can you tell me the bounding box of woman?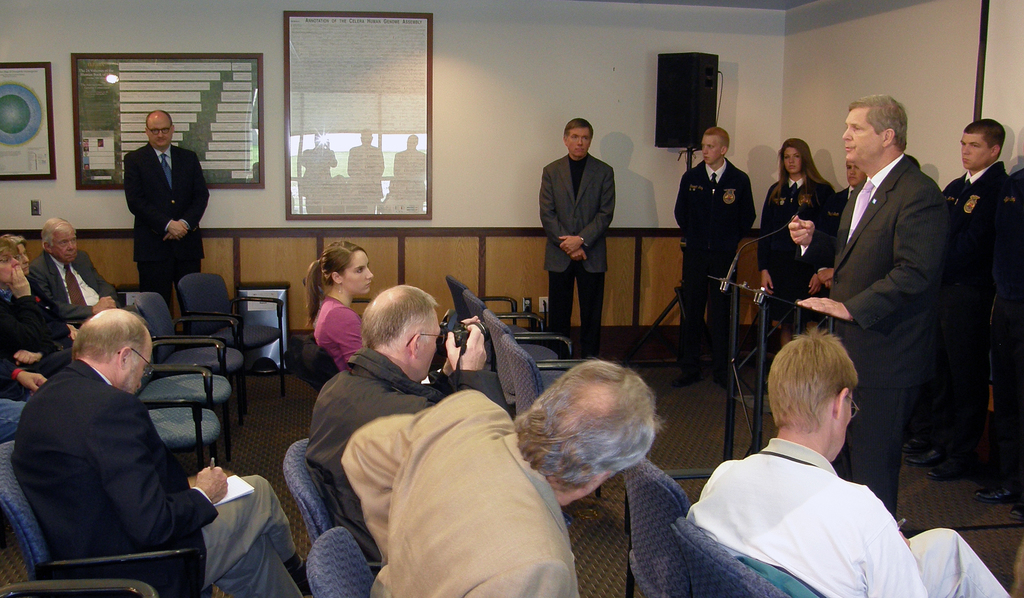
3 234 77 345.
